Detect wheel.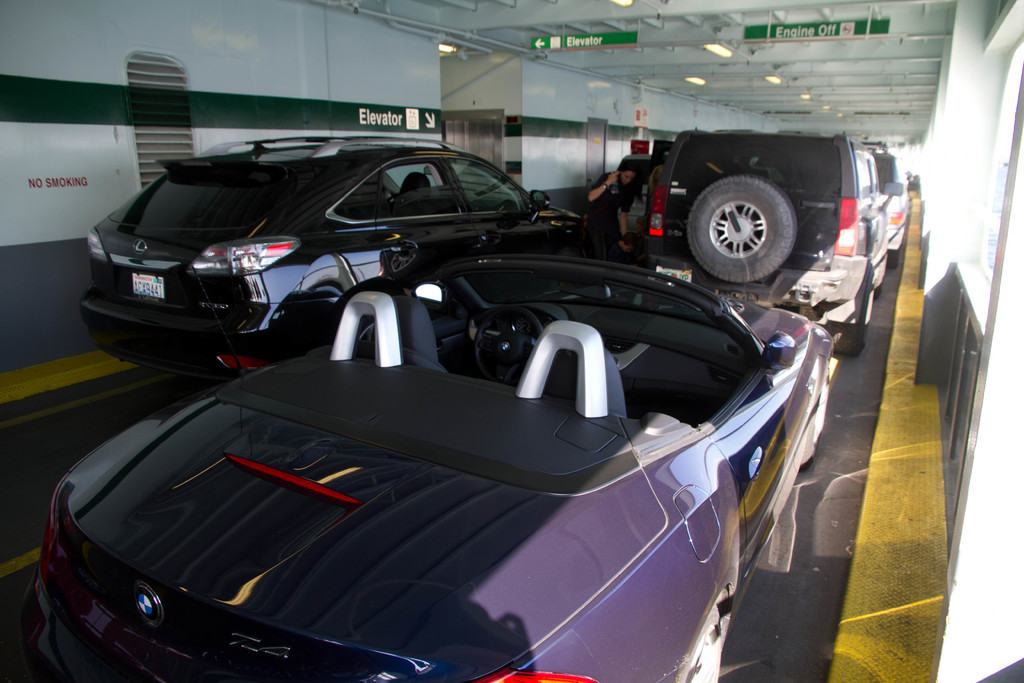
Detected at Rect(828, 264, 872, 356).
